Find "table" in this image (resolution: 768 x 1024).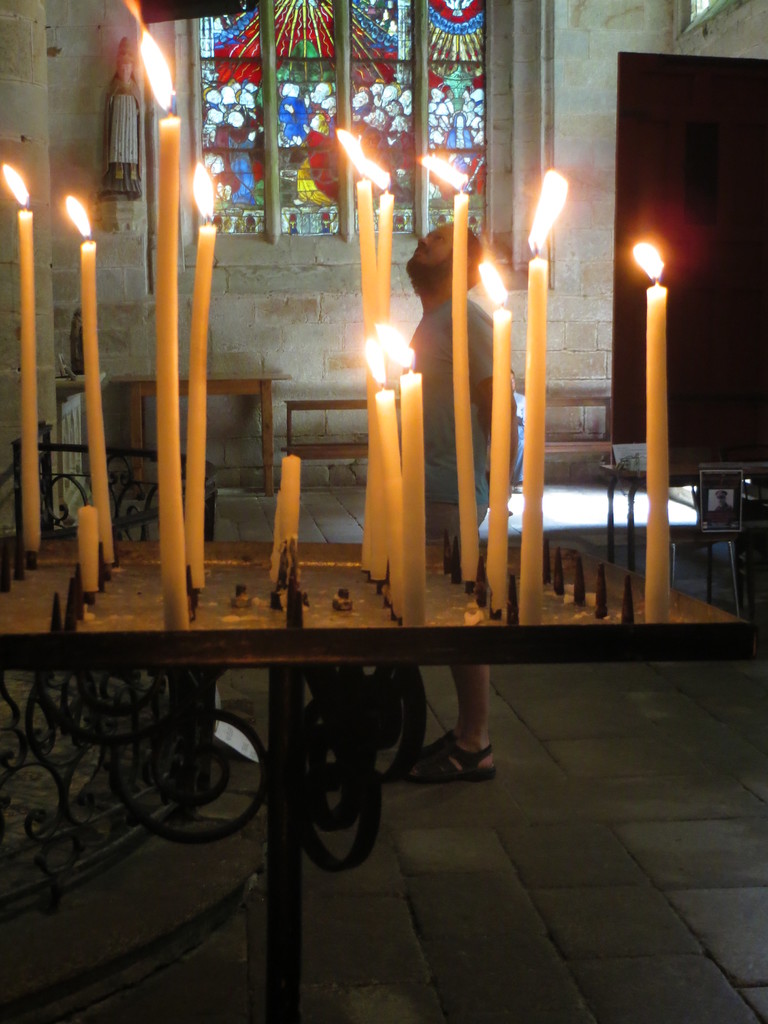
pyautogui.locateOnScreen(115, 378, 291, 495).
